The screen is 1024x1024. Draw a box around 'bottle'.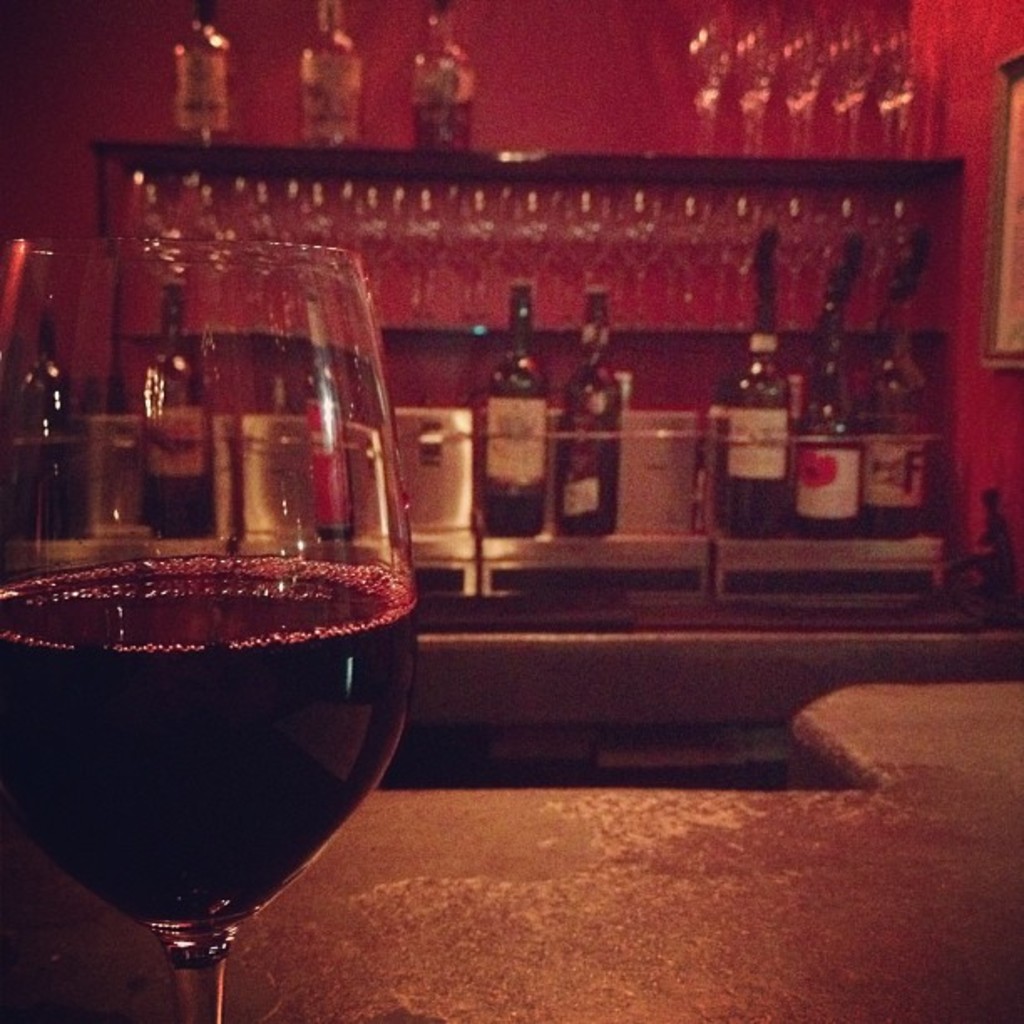
[0, 288, 67, 547].
